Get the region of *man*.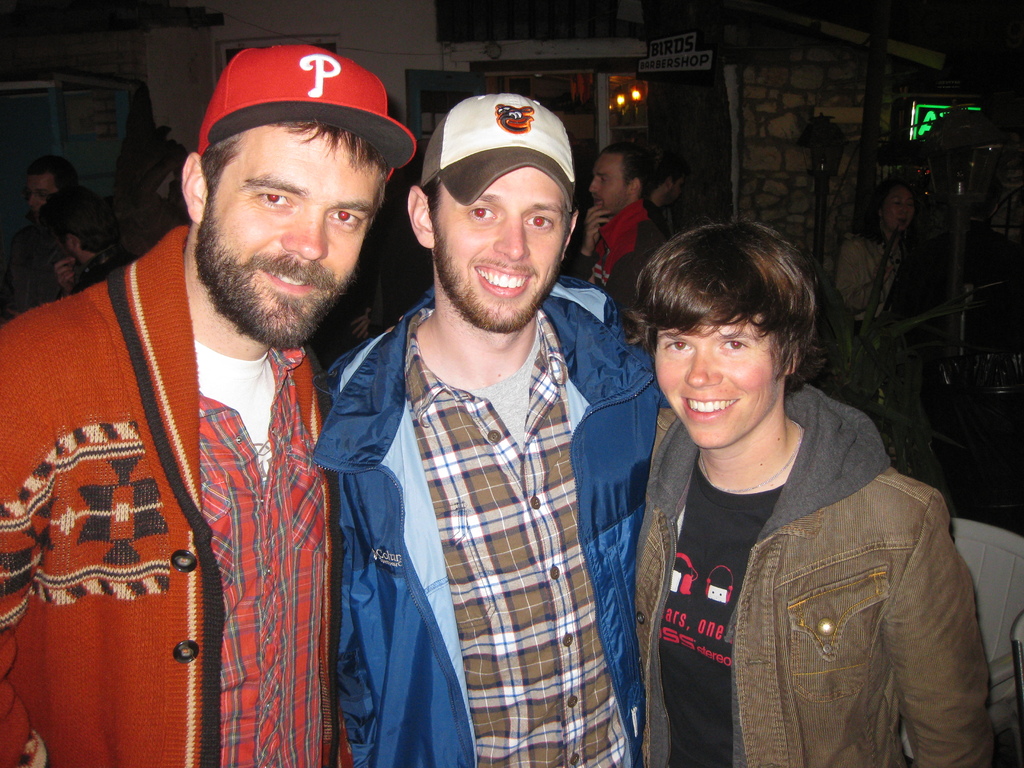
<bbox>306, 104, 650, 767</bbox>.
